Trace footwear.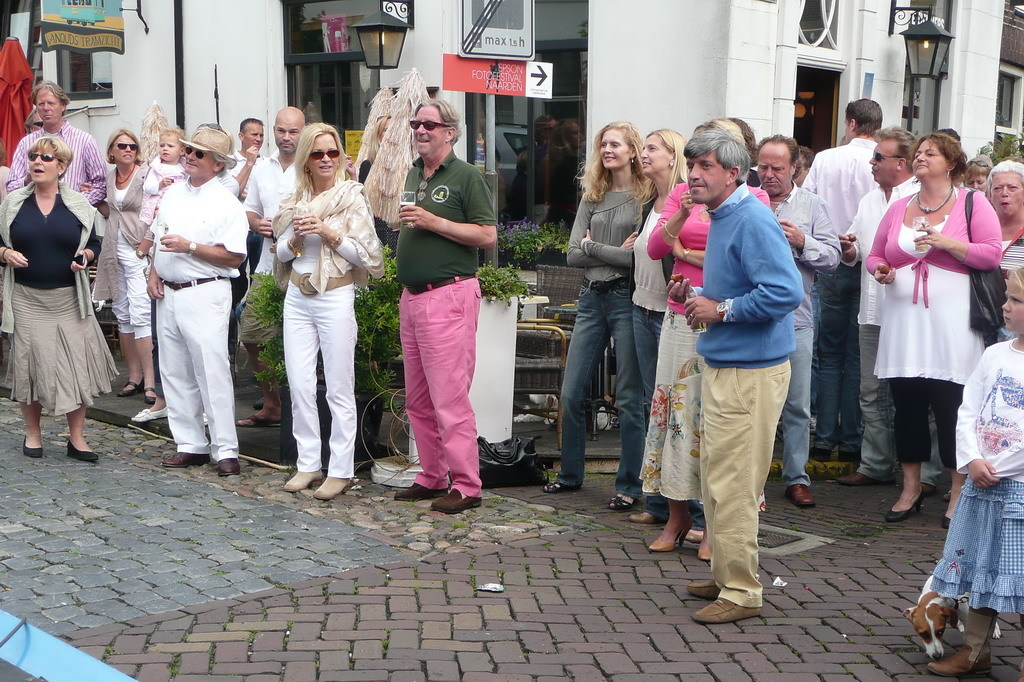
Traced to left=21, top=431, right=45, bottom=463.
